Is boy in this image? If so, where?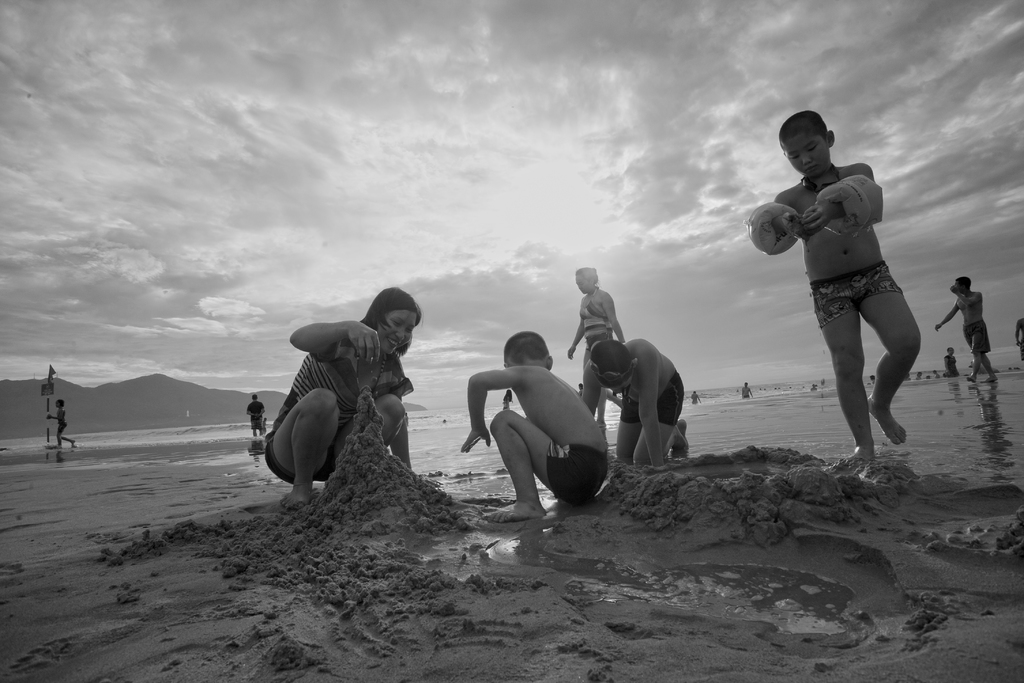
Yes, at bbox=(745, 110, 929, 463).
